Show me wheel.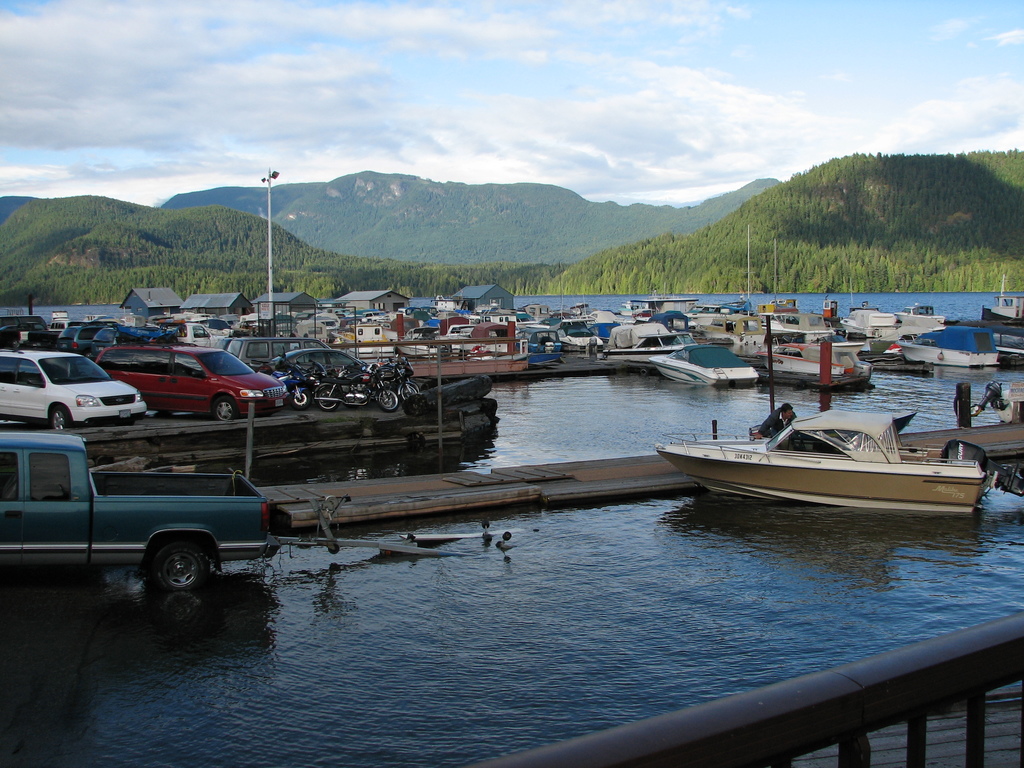
wheel is here: <box>146,538,216,602</box>.
